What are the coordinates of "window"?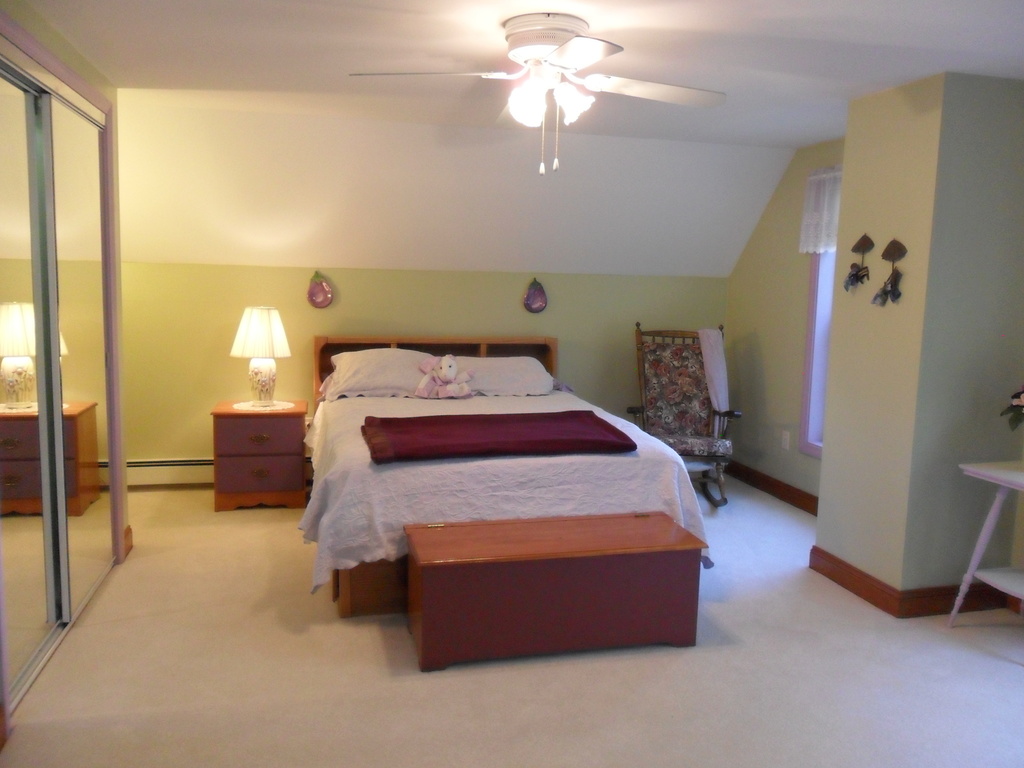
x1=807 y1=171 x2=848 y2=443.
